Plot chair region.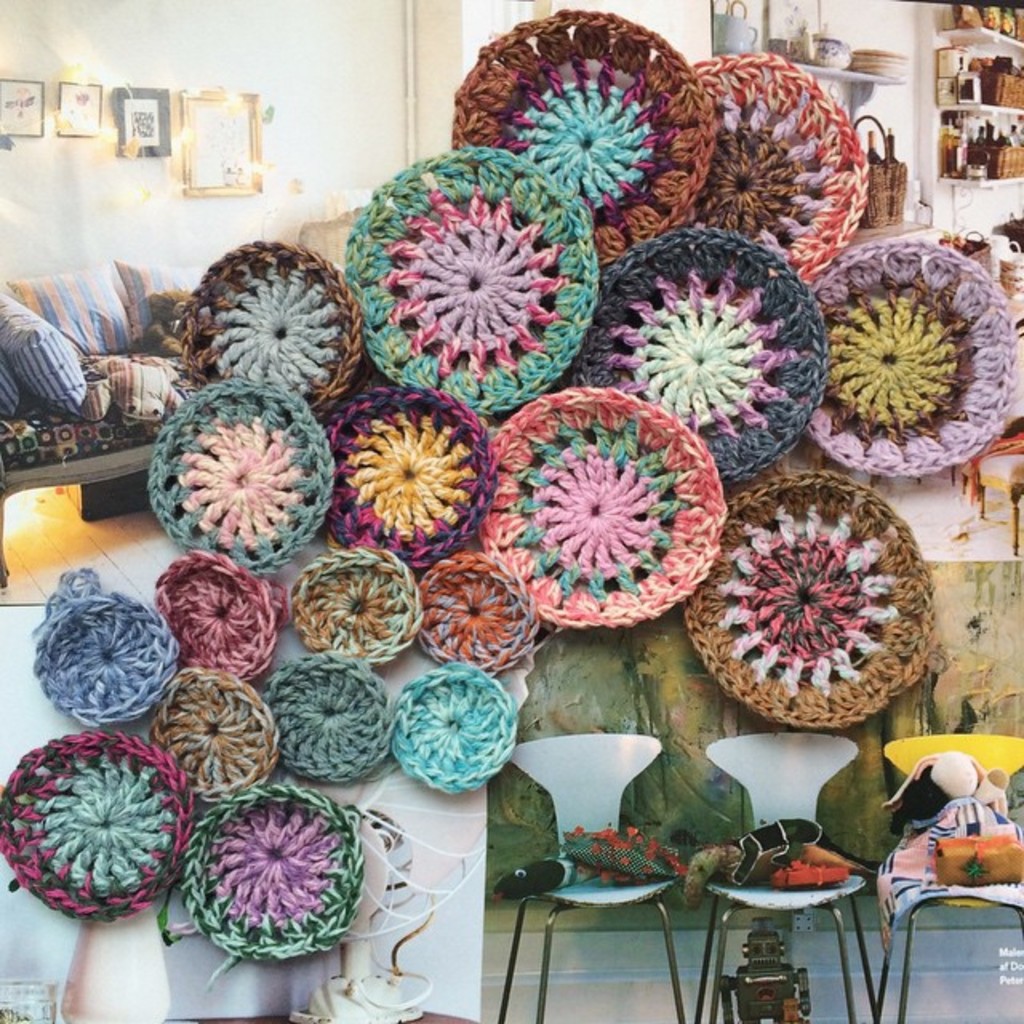
Plotted at region(971, 451, 1022, 555).
